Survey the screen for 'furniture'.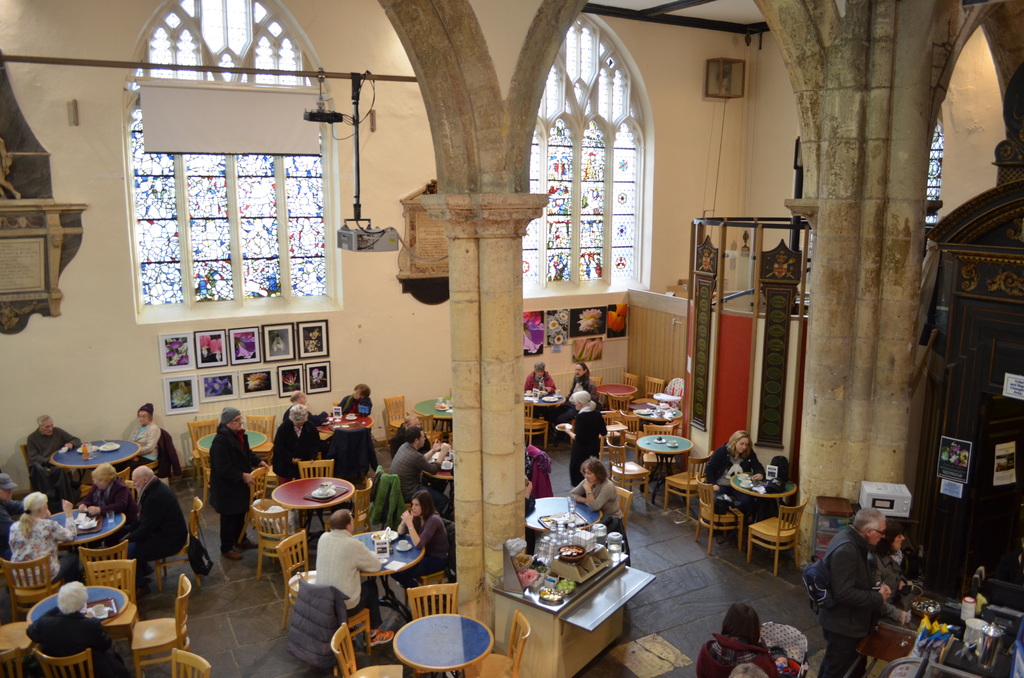
Survey found: (x1=20, y1=442, x2=28, y2=463).
